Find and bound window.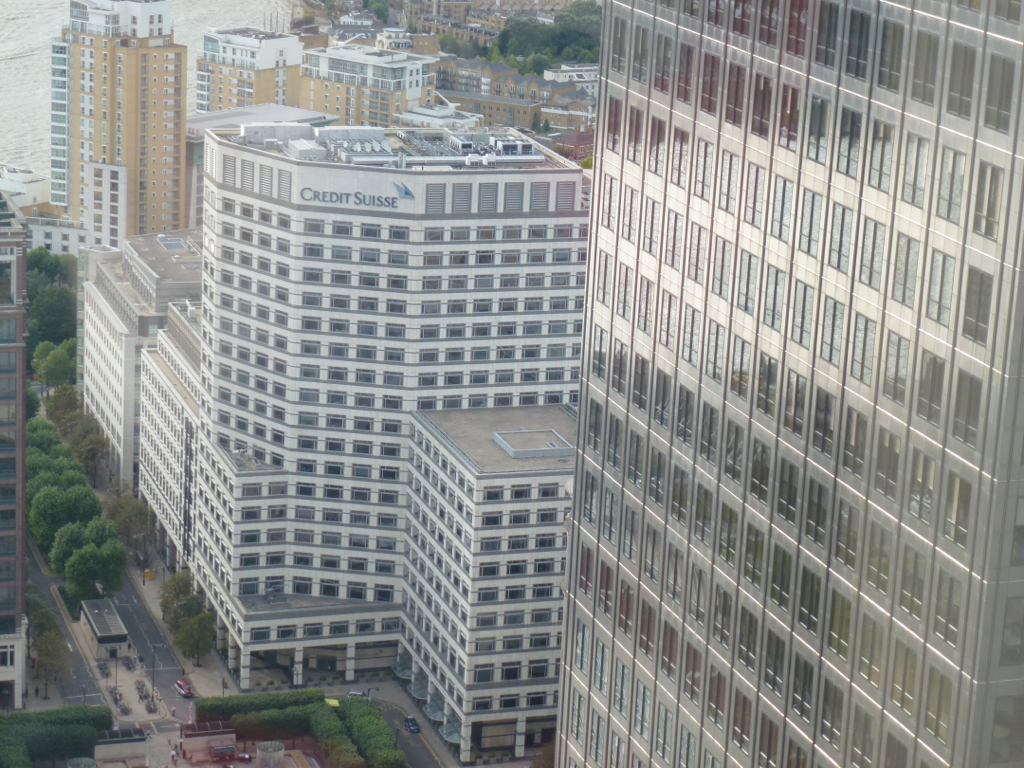
Bound: (left=0, top=639, right=17, bottom=670).
